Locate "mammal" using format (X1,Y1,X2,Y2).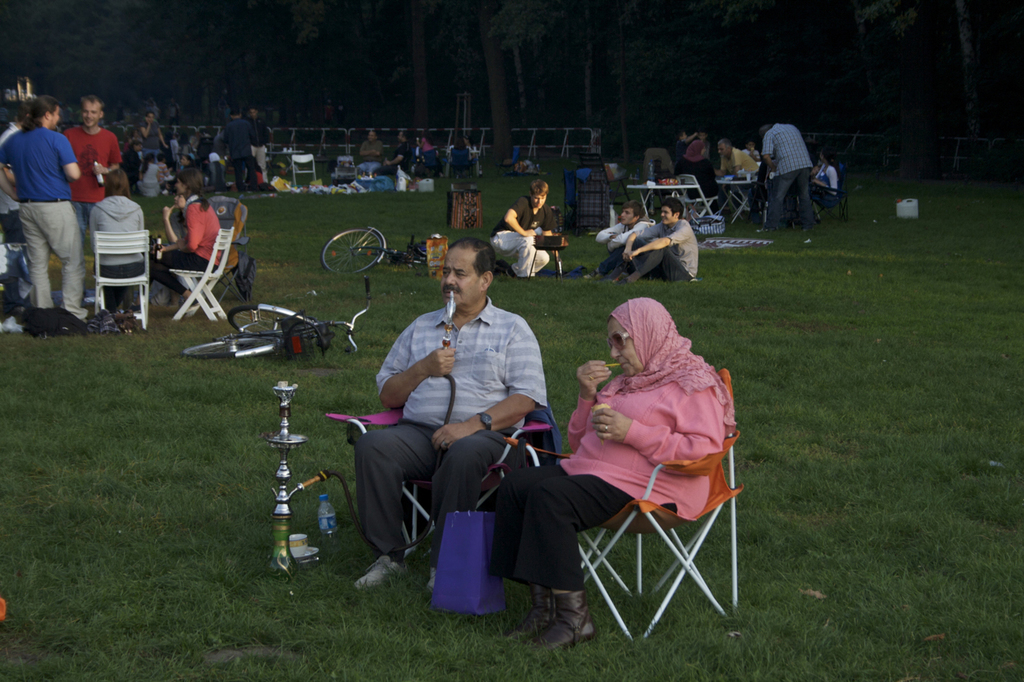
(342,238,546,596).
